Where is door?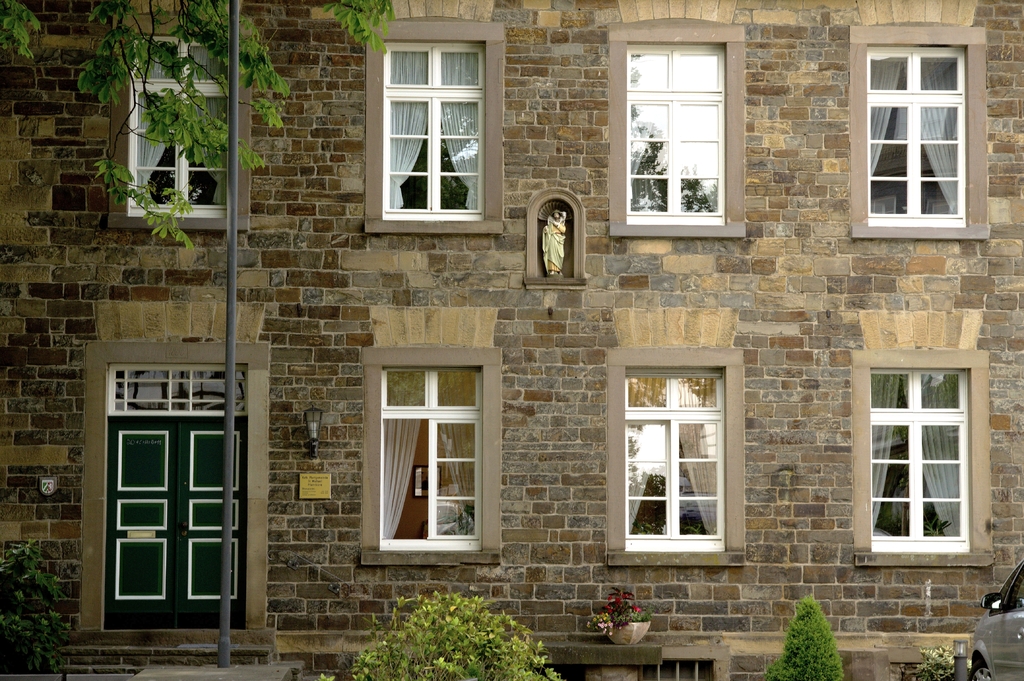
box(92, 375, 240, 646).
